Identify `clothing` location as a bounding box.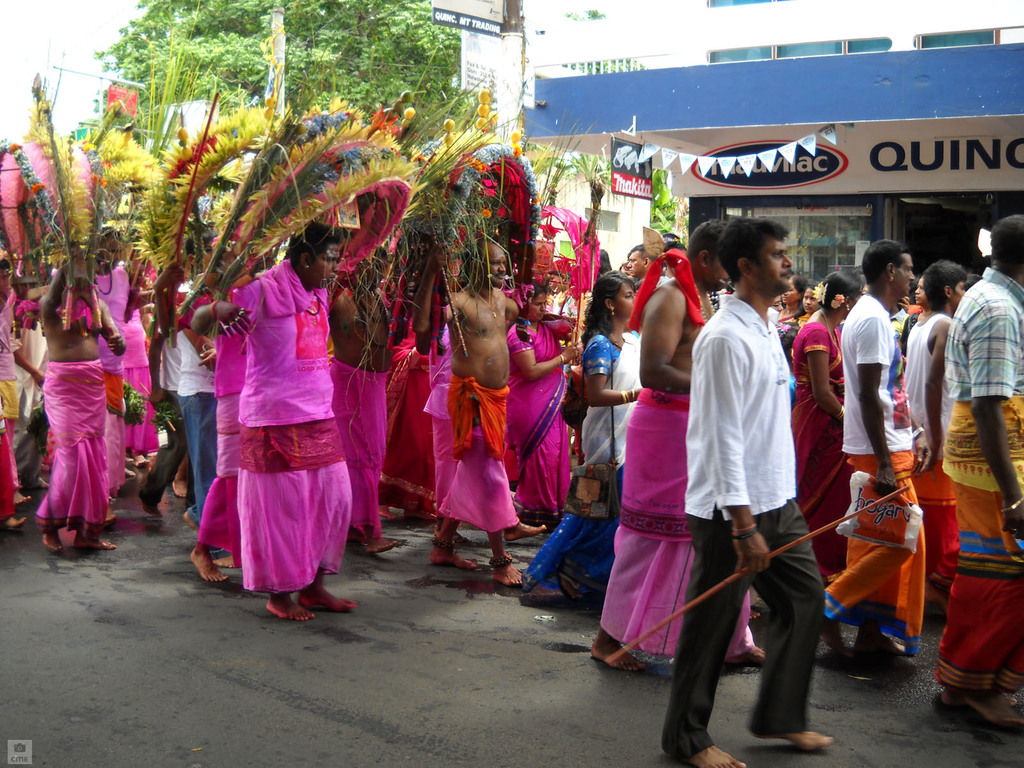
select_region(824, 292, 926, 658).
